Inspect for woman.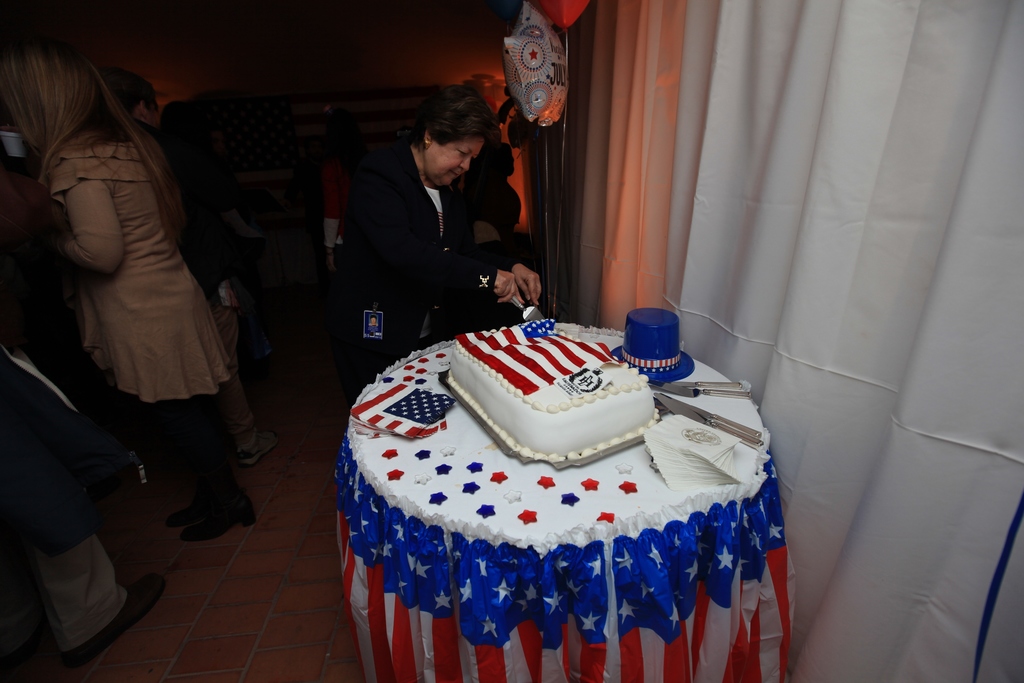
Inspection: (326, 87, 528, 388).
